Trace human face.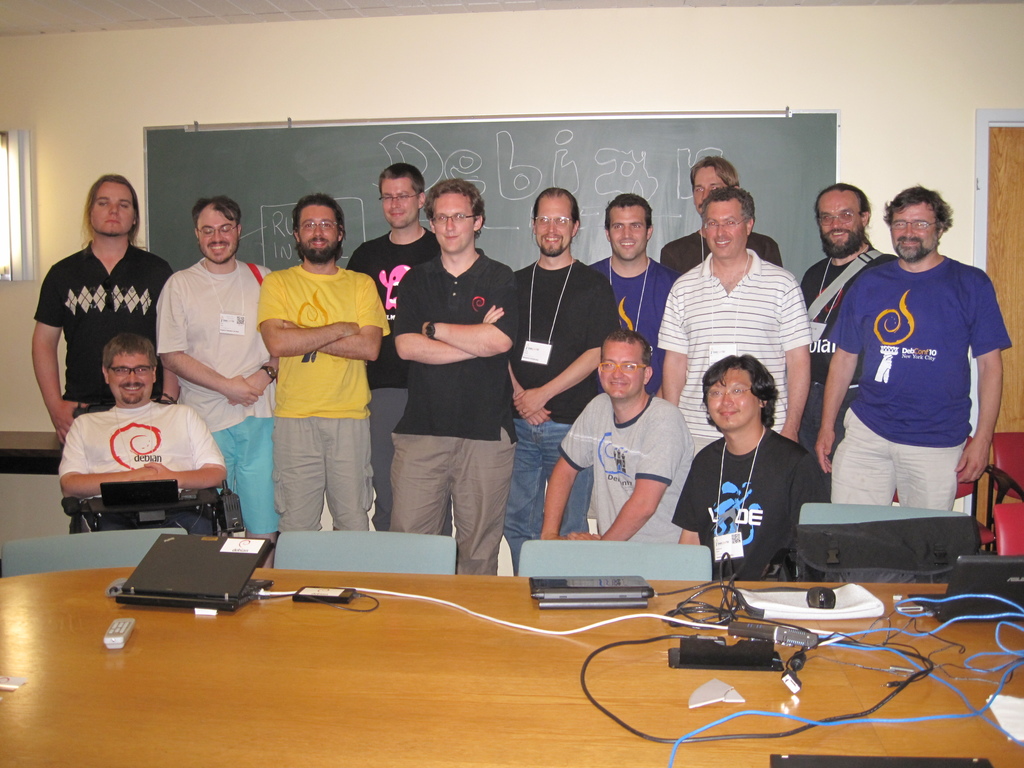
Traced to BBox(815, 191, 863, 252).
